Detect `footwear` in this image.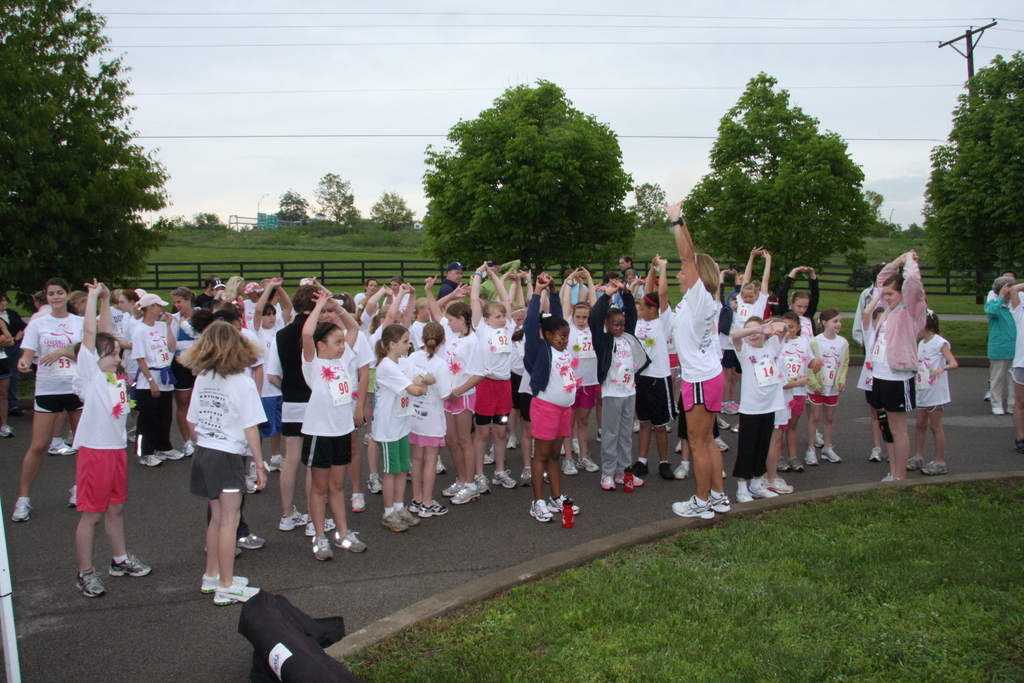
Detection: (x1=804, y1=449, x2=818, y2=469).
